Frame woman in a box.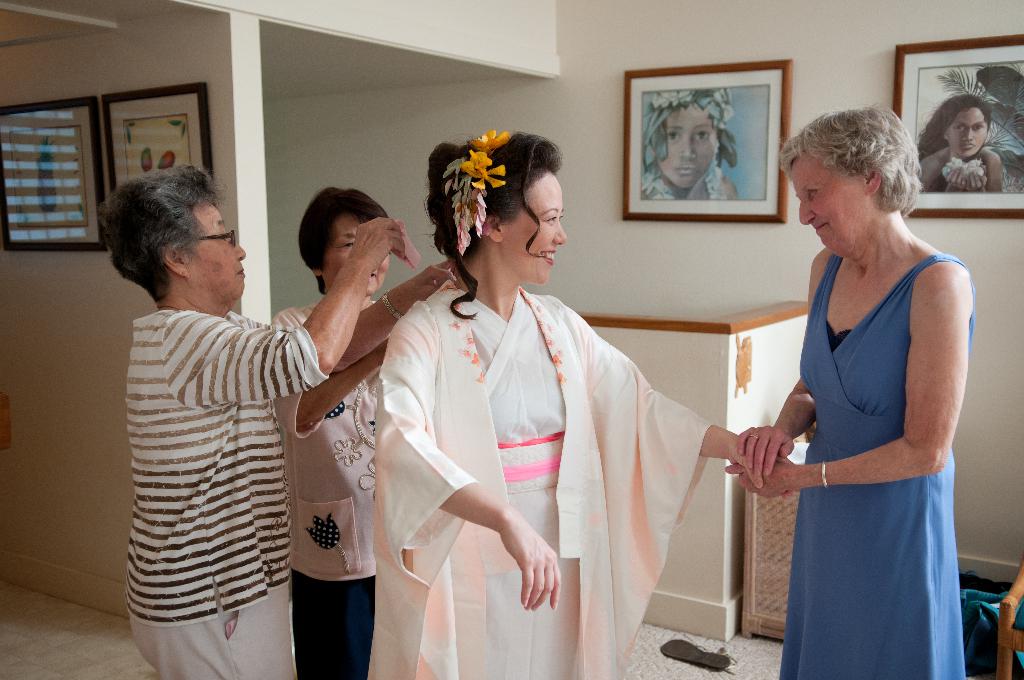
100,164,464,679.
